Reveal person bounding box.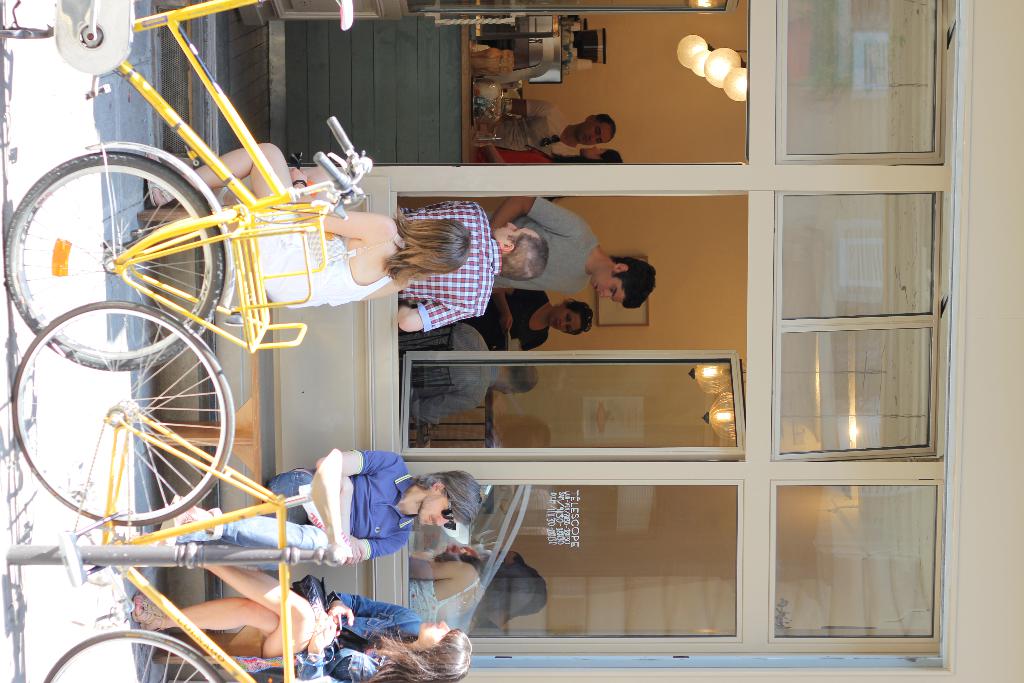
Revealed: [left=404, top=320, right=538, bottom=440].
